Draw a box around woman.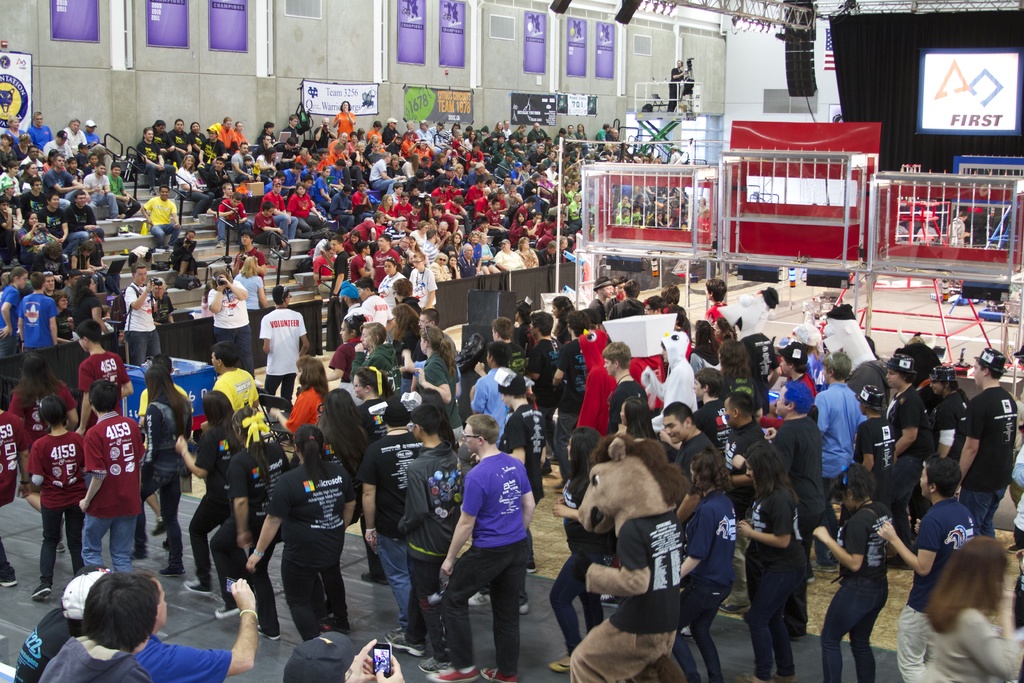
detection(927, 367, 968, 467).
